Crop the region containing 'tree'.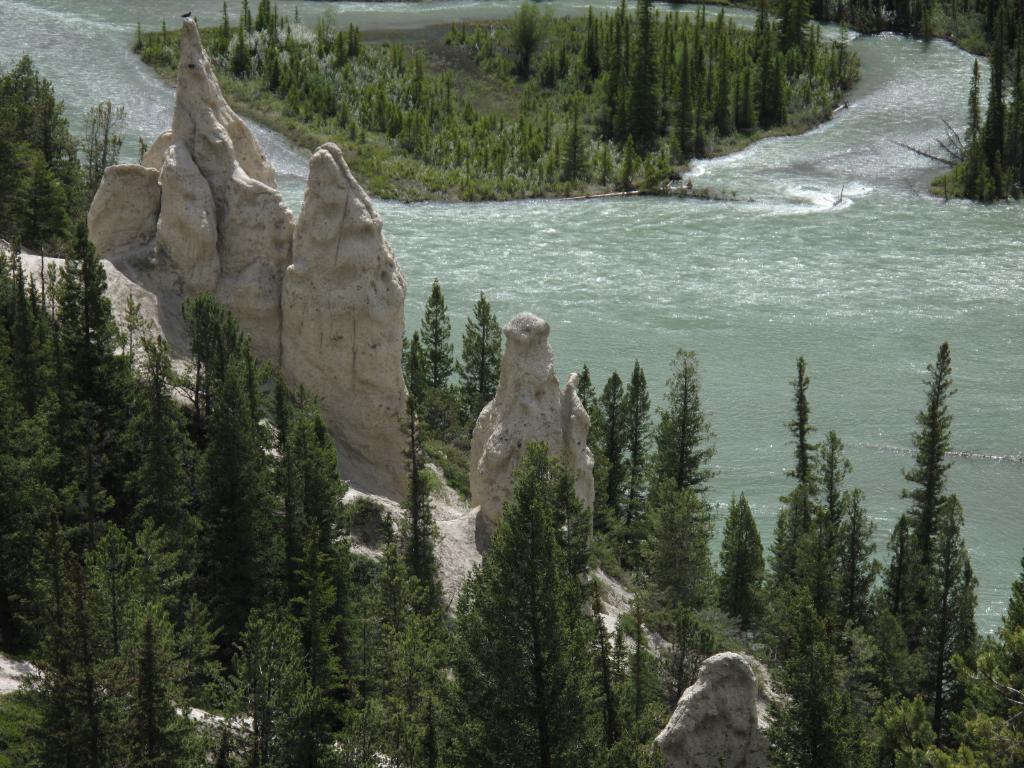
Crop region: 370,418,467,767.
